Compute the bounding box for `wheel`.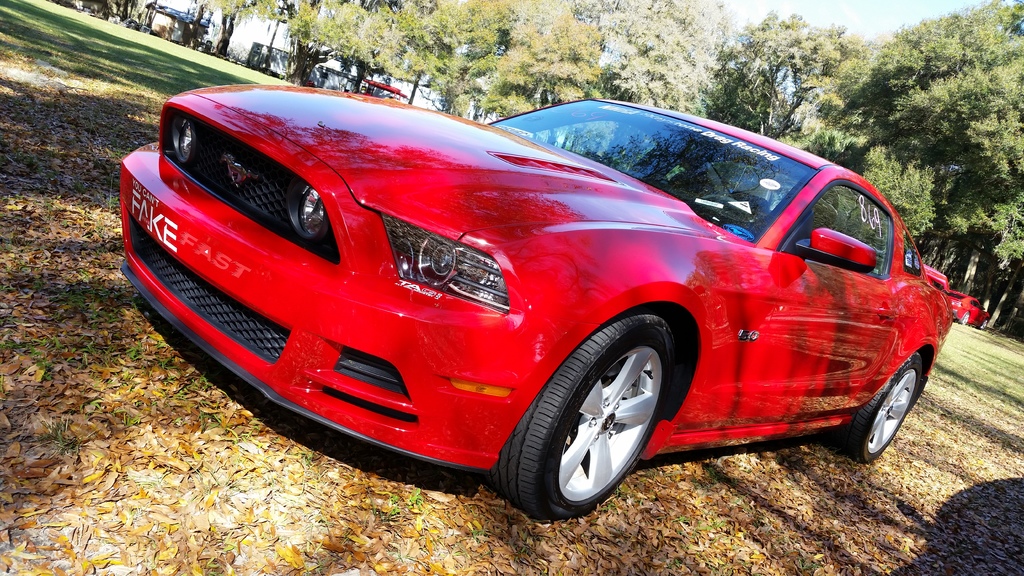
crop(520, 323, 671, 508).
